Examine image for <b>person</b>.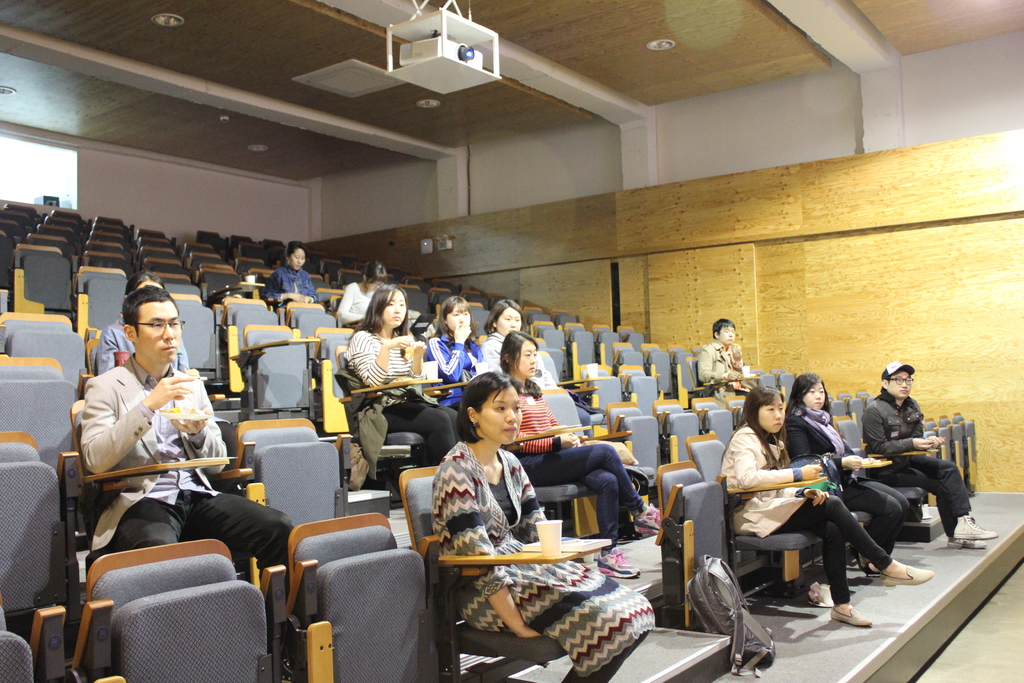
Examination result: [left=708, top=321, right=759, bottom=422].
